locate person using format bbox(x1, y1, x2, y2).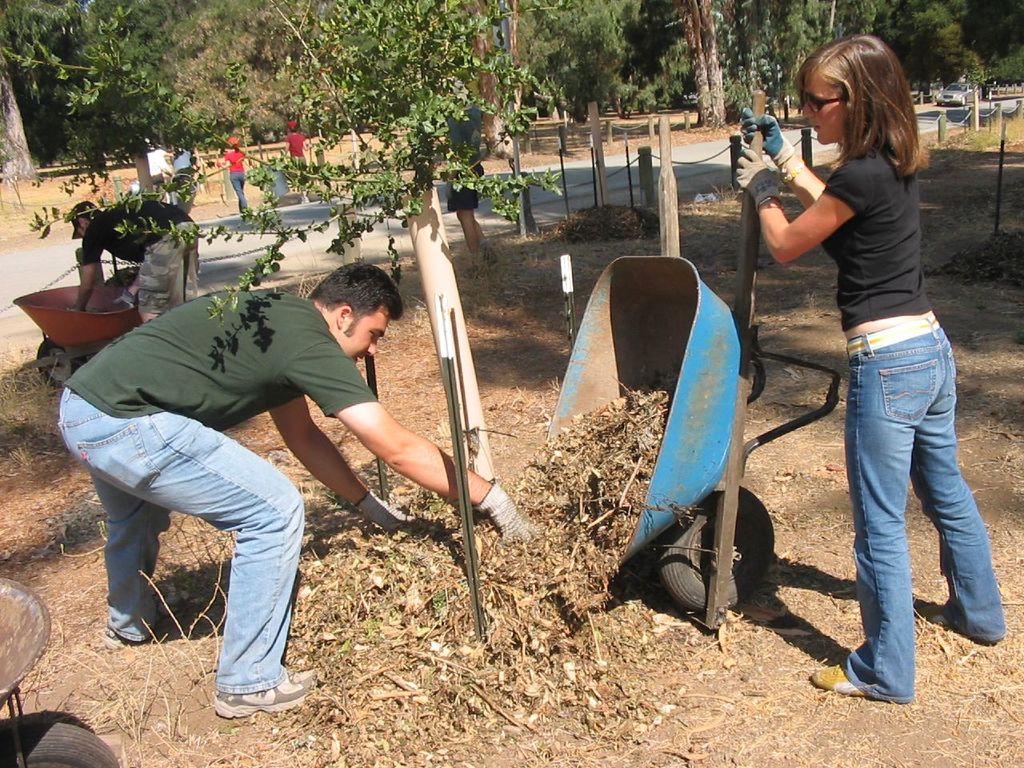
bbox(765, 19, 980, 708).
